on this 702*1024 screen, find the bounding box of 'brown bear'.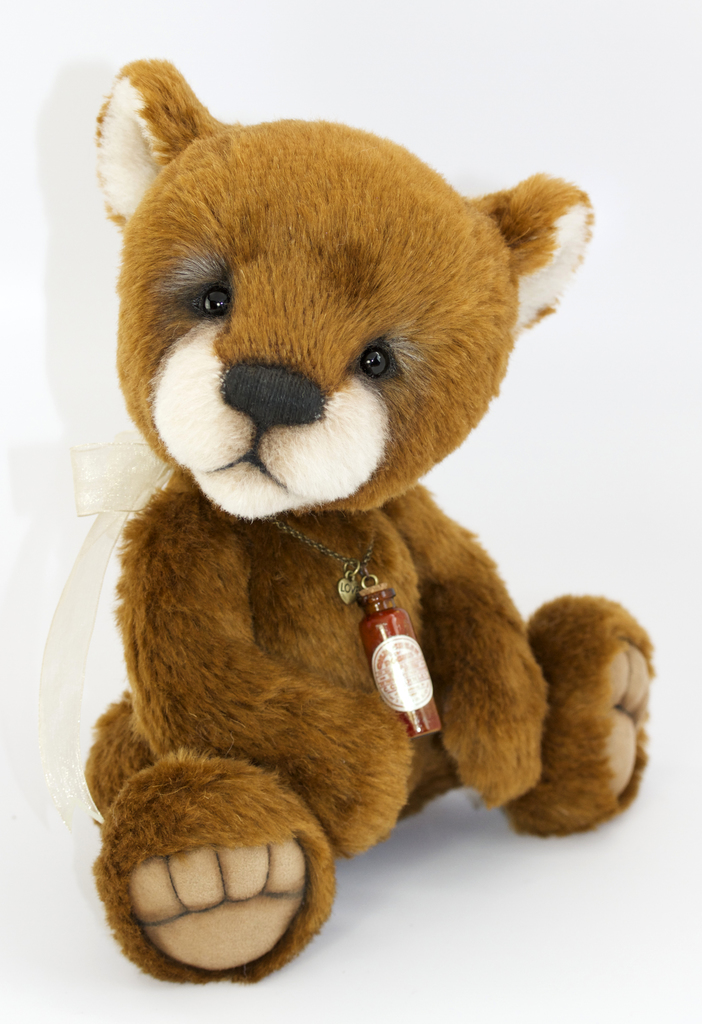
Bounding box: <region>81, 56, 660, 986</region>.
